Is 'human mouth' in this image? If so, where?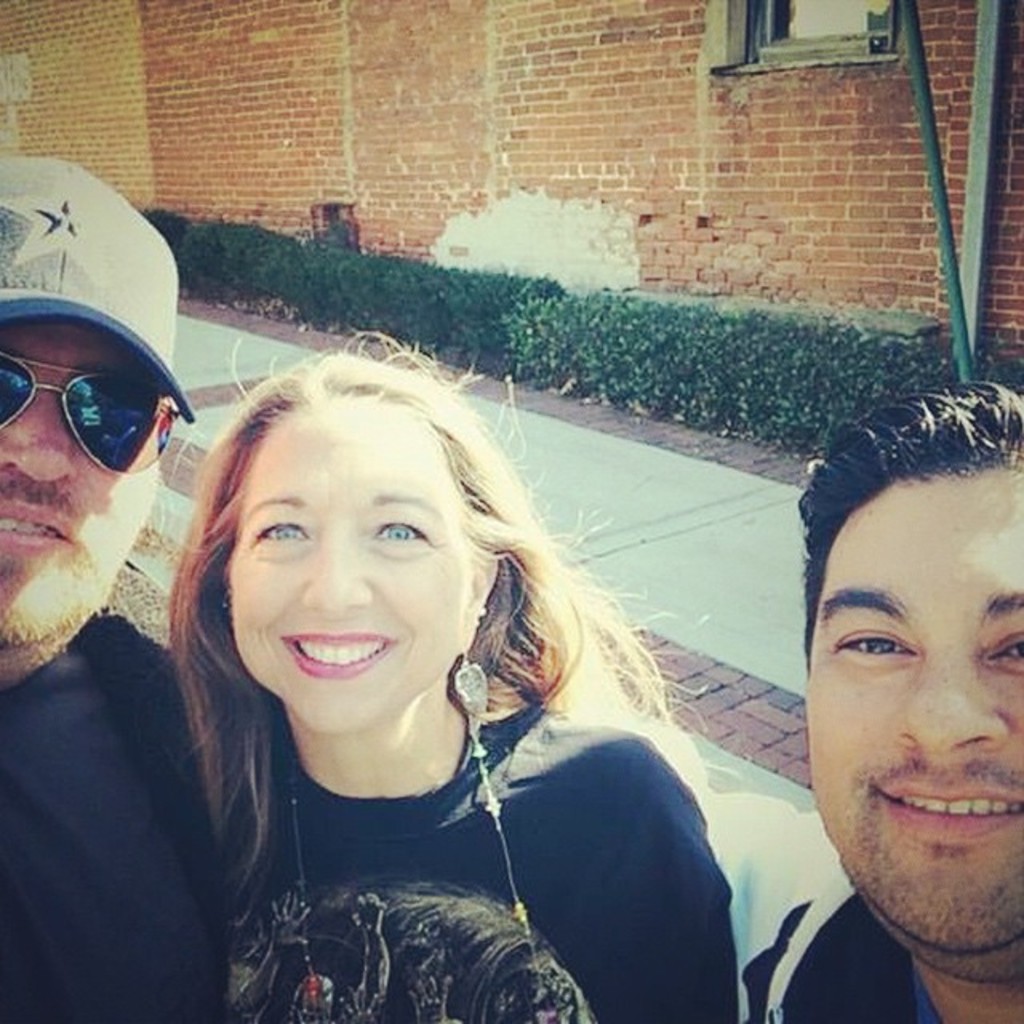
Yes, at 875:787:1022:845.
